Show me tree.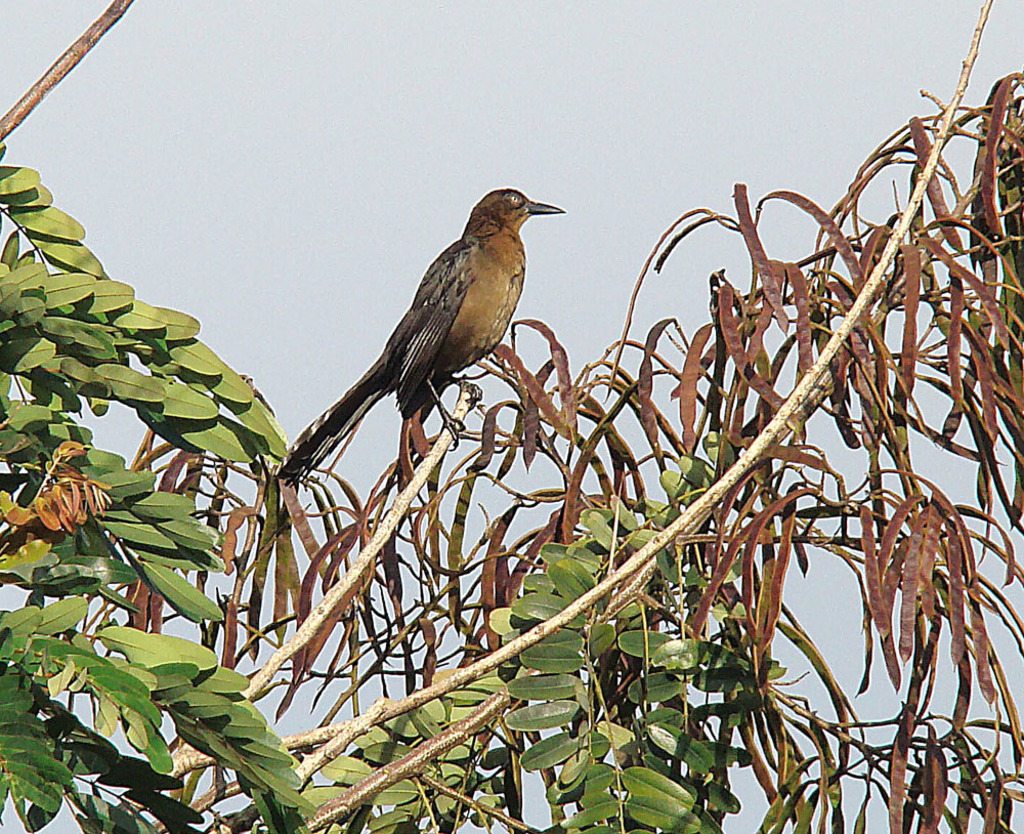
tree is here: {"x1": 0, "y1": 0, "x2": 1023, "y2": 833}.
